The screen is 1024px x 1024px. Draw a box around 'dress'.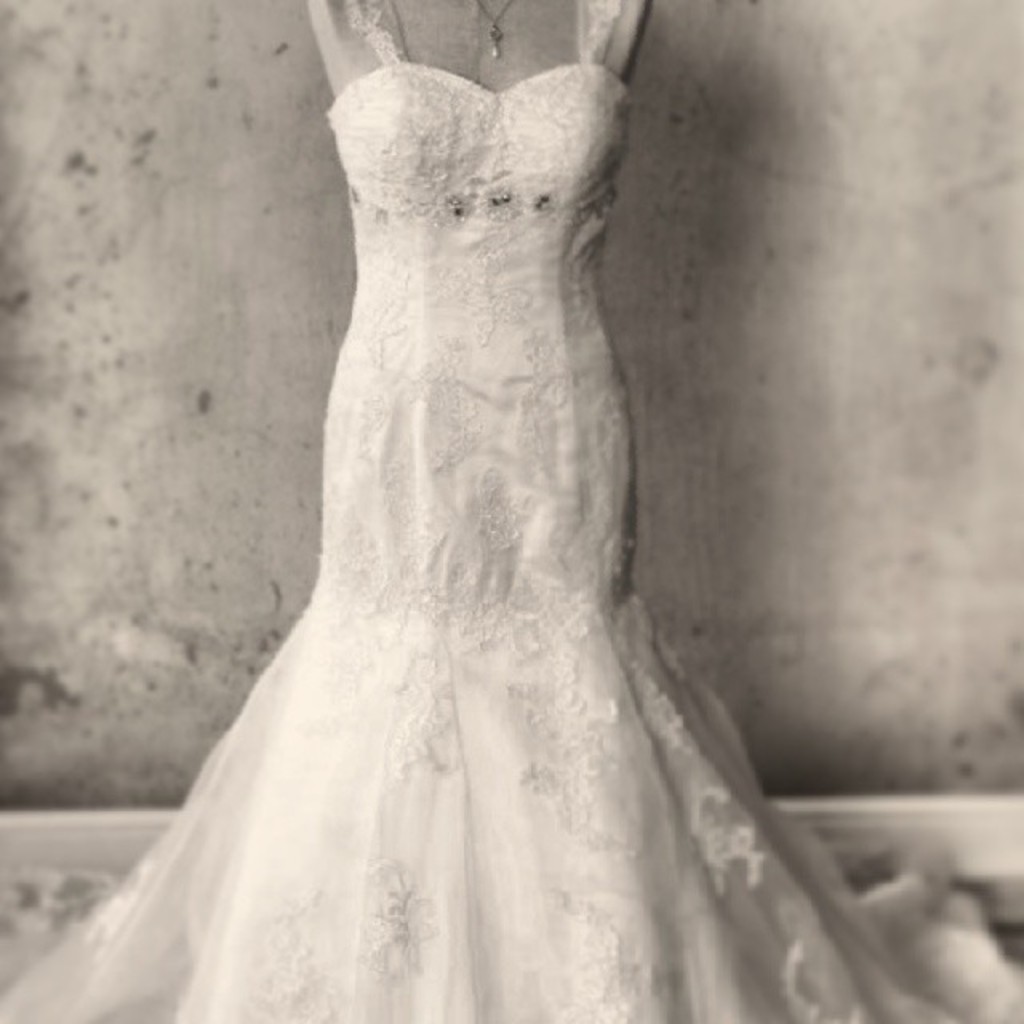
pyautogui.locateOnScreen(11, 0, 1021, 1022).
